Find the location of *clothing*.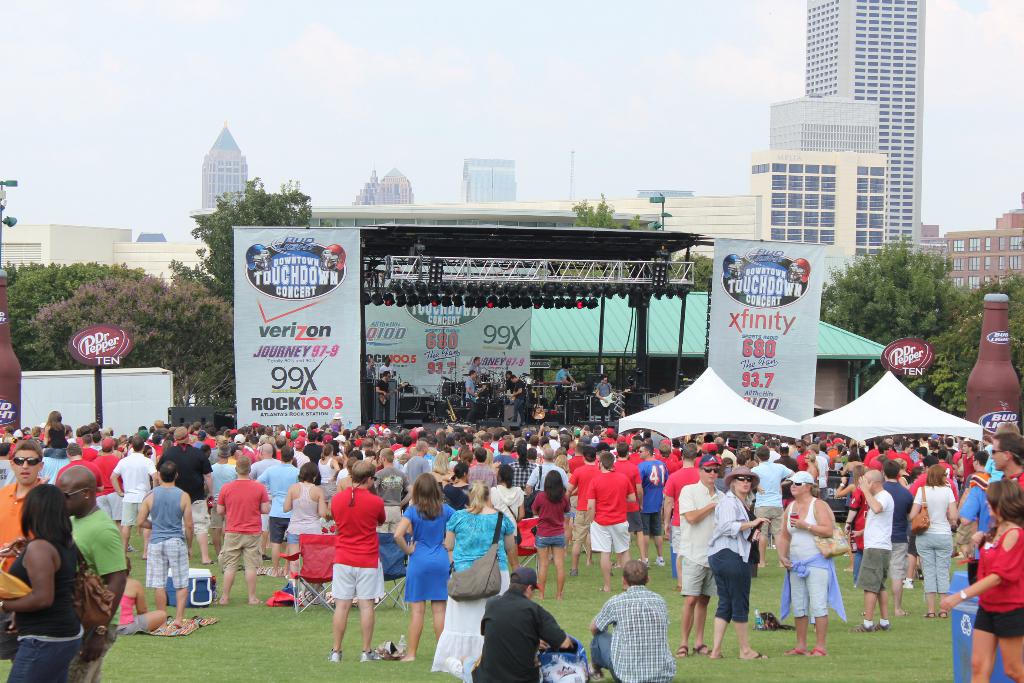
Location: pyautogui.locateOnScreen(66, 452, 99, 486).
